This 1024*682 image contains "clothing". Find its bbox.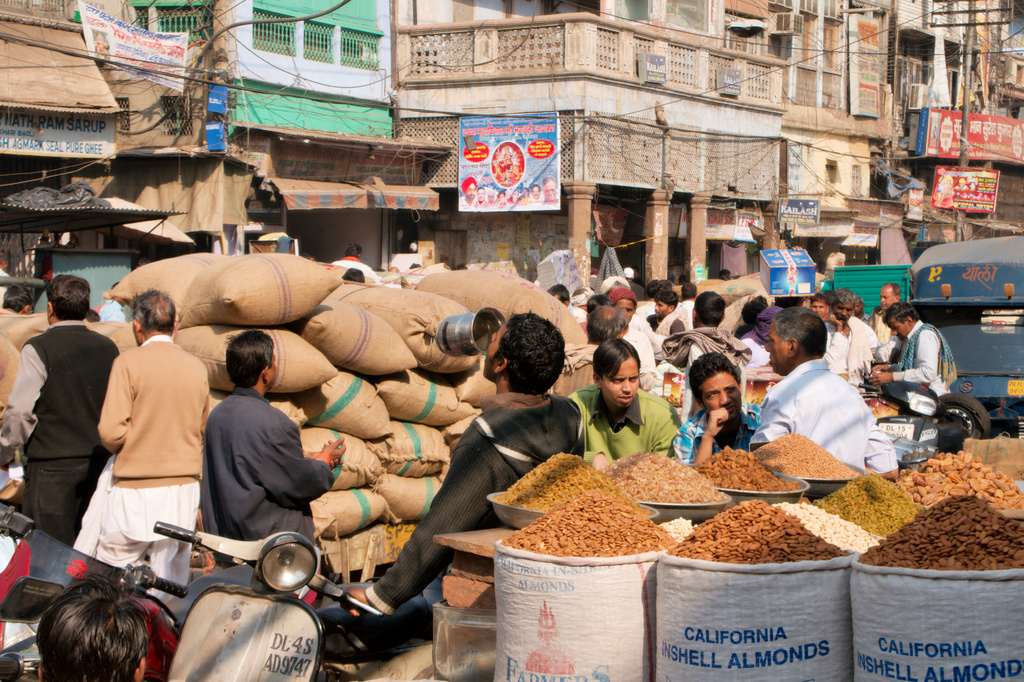
(left=894, top=311, right=959, bottom=403).
